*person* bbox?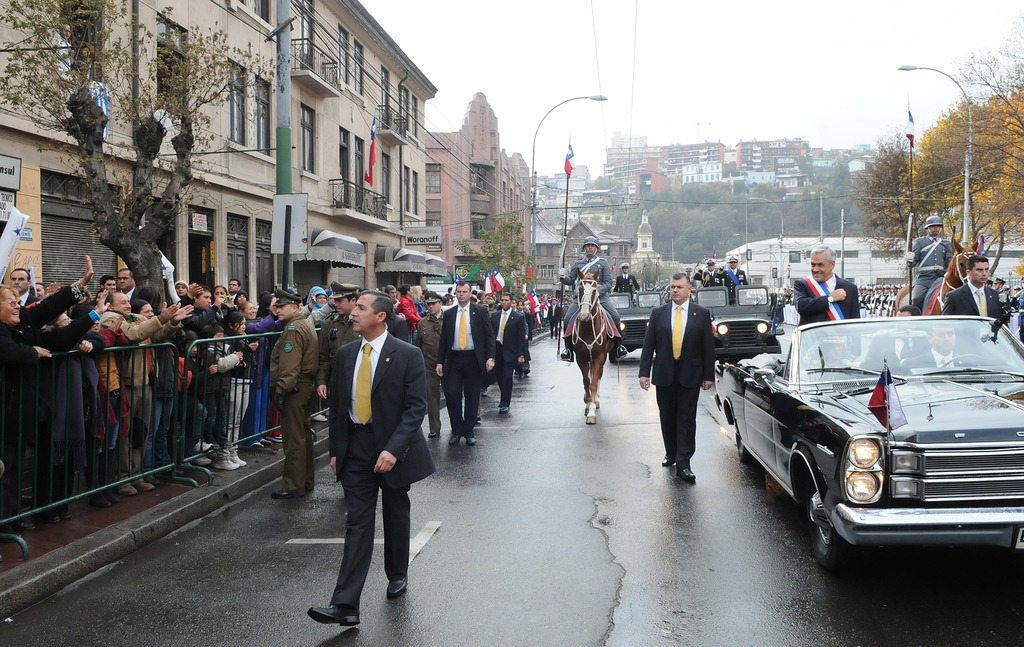
{"x1": 944, "y1": 255, "x2": 1003, "y2": 319}
